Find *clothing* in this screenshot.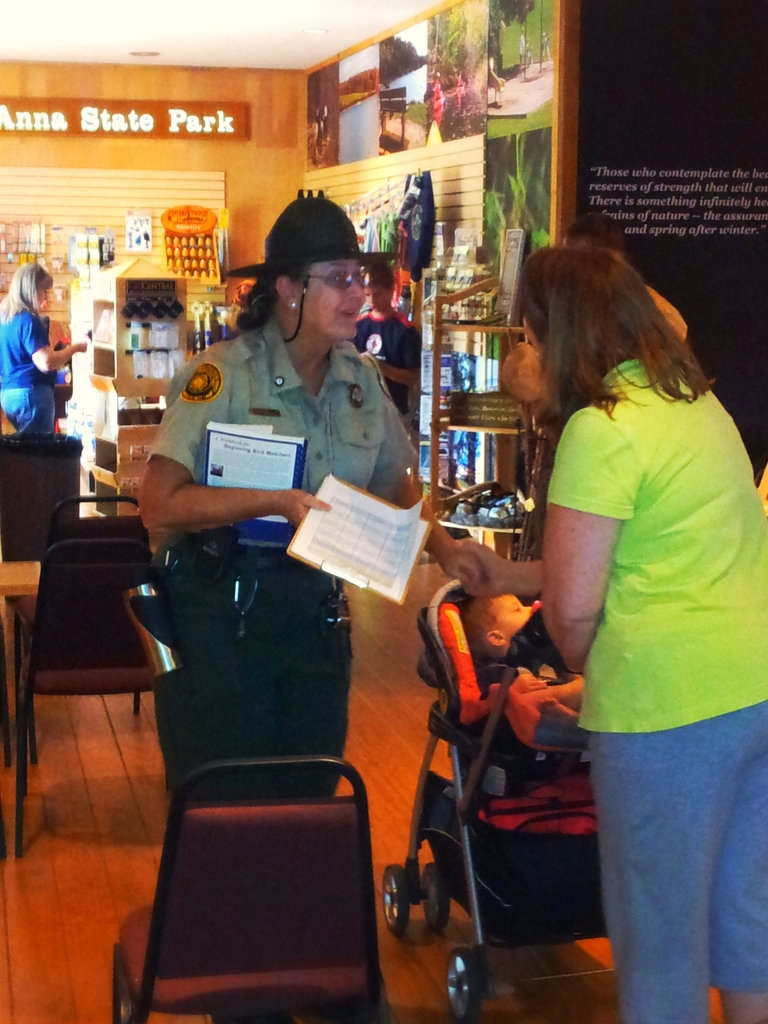
The bounding box for *clothing* is left=543, top=355, right=767, bottom=1018.
